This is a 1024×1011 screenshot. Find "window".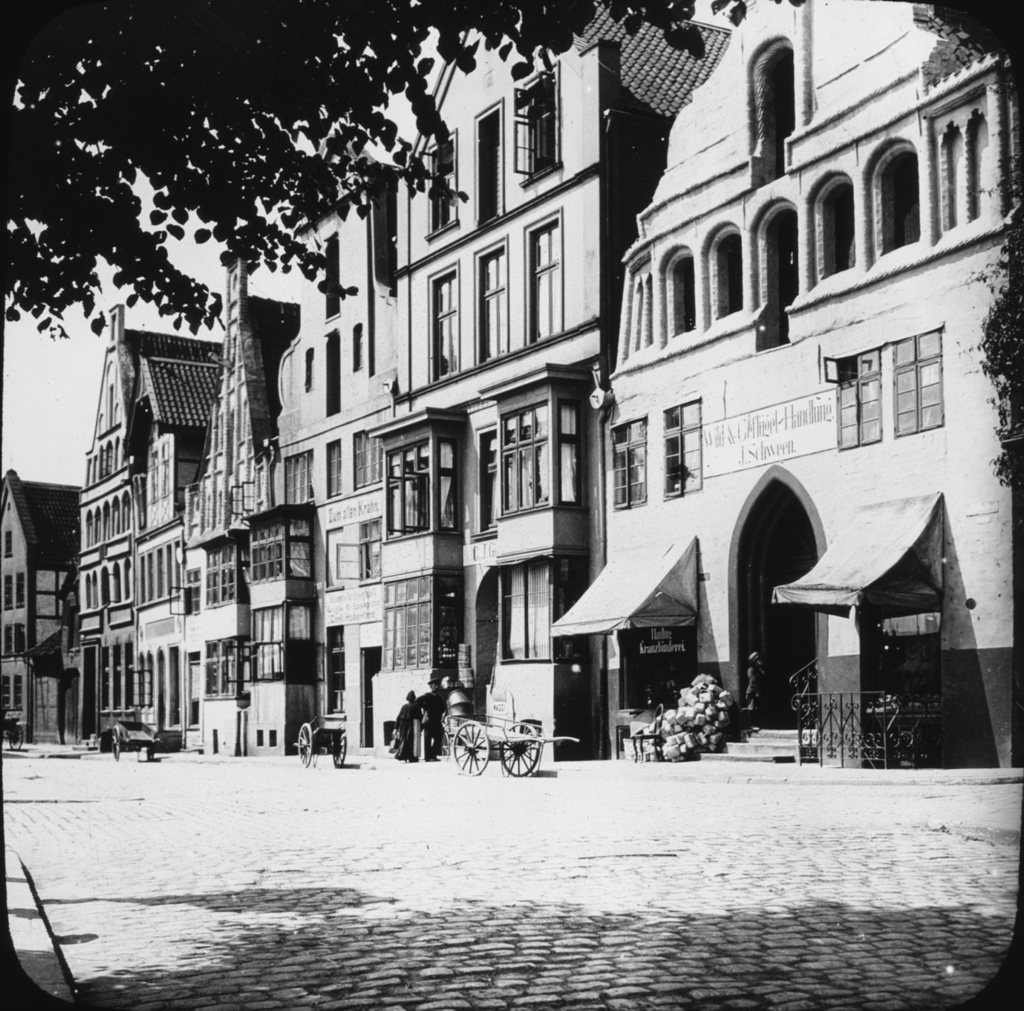
Bounding box: l=325, t=440, r=339, b=502.
